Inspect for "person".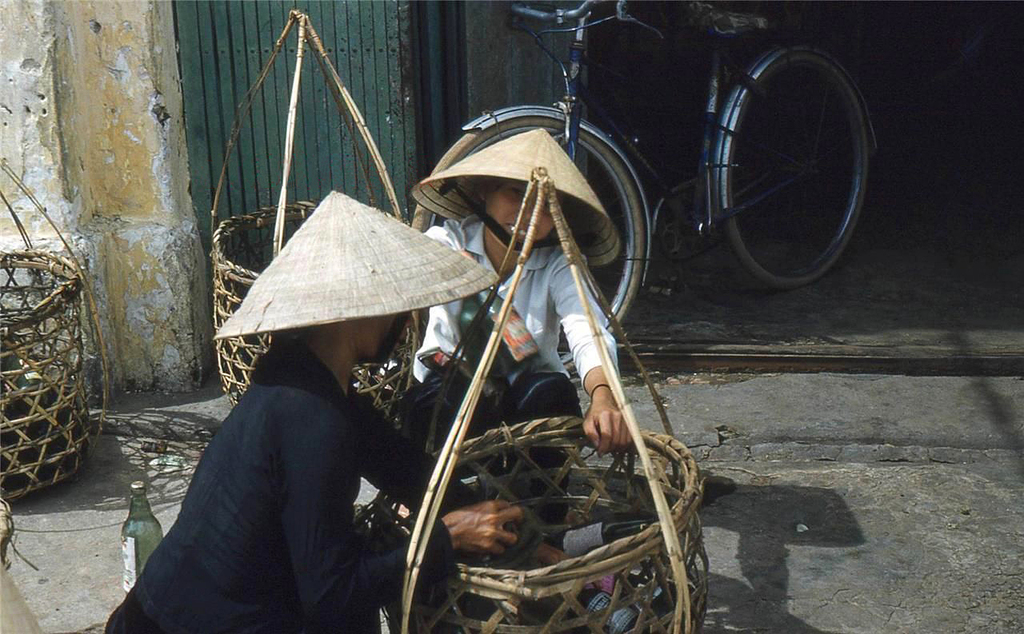
Inspection: (left=95, top=308, right=587, bottom=633).
